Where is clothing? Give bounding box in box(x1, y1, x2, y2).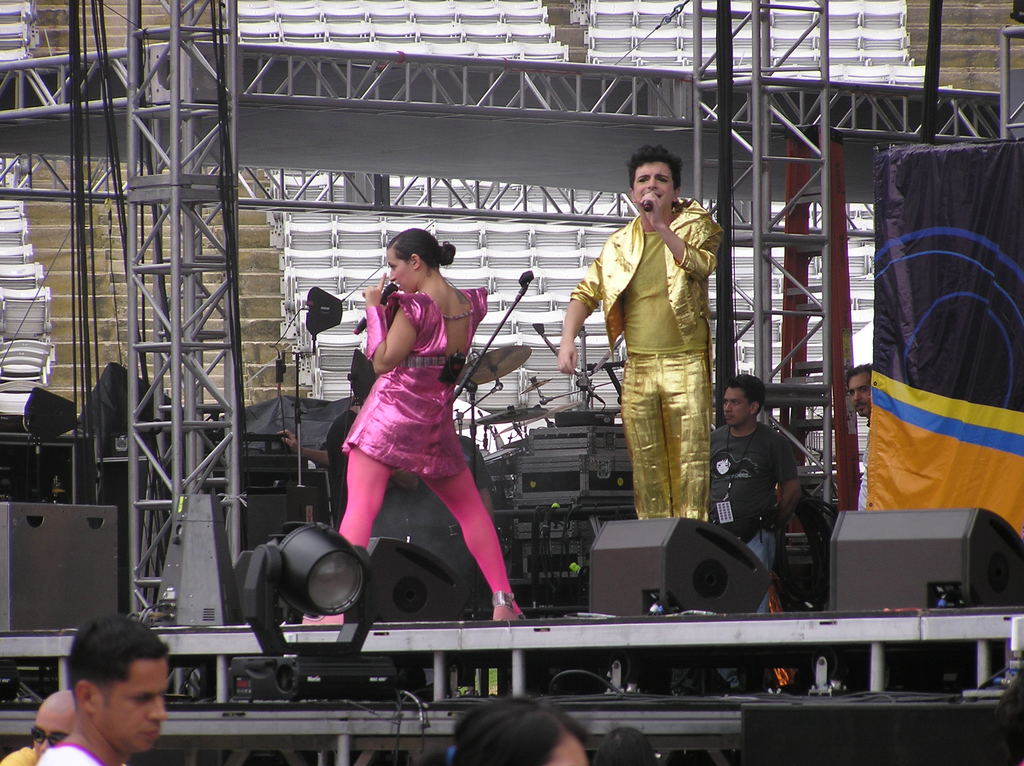
box(855, 424, 874, 513).
